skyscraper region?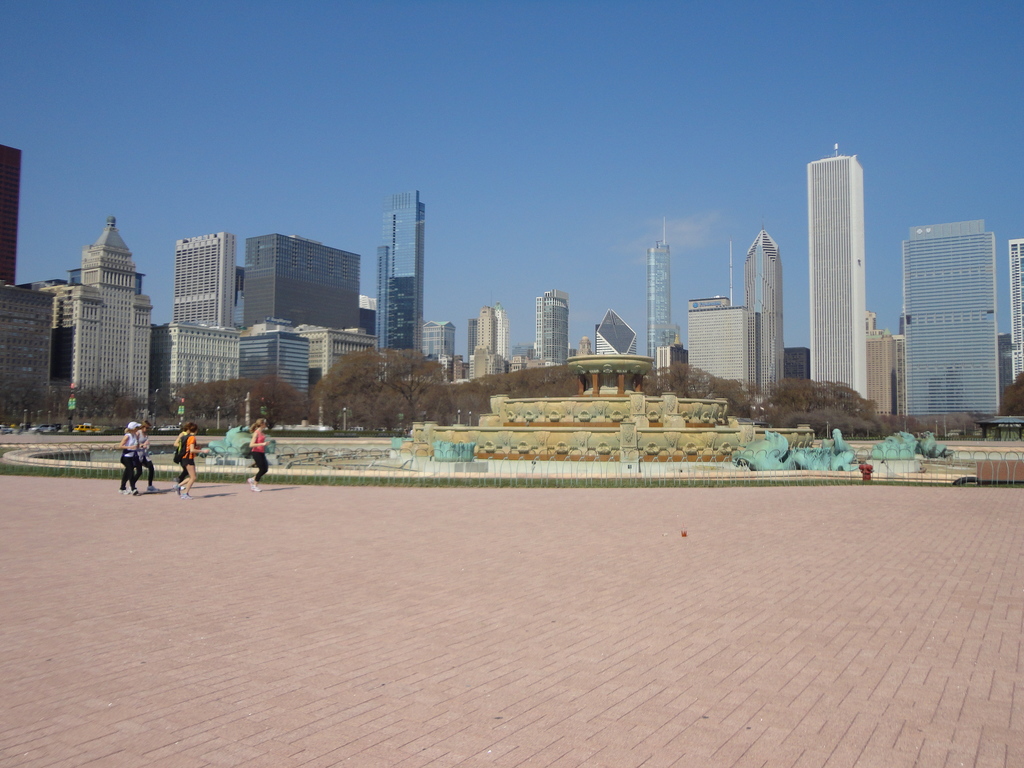
bbox=[39, 213, 150, 430]
